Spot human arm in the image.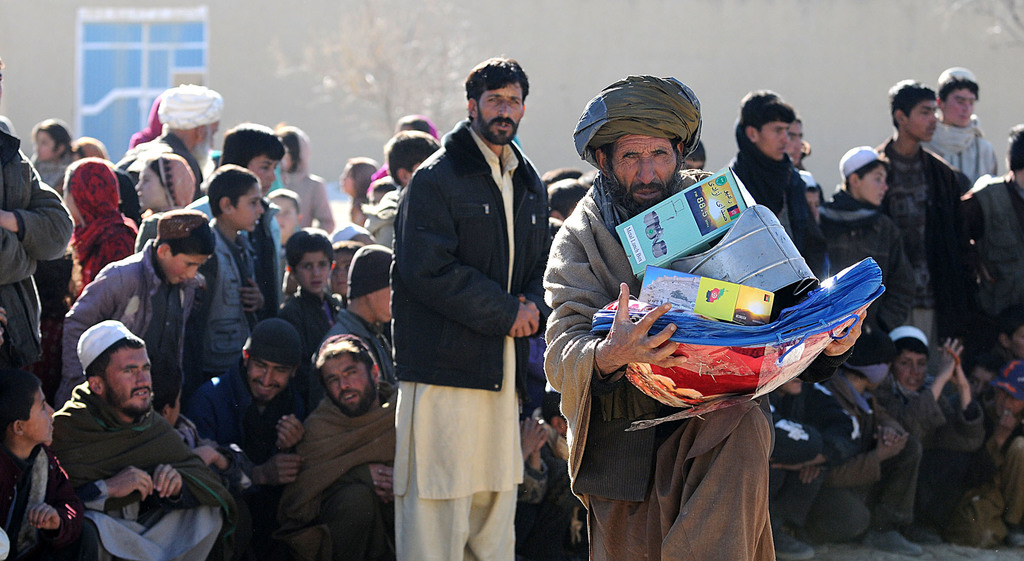
human arm found at [left=402, top=174, right=534, bottom=334].
